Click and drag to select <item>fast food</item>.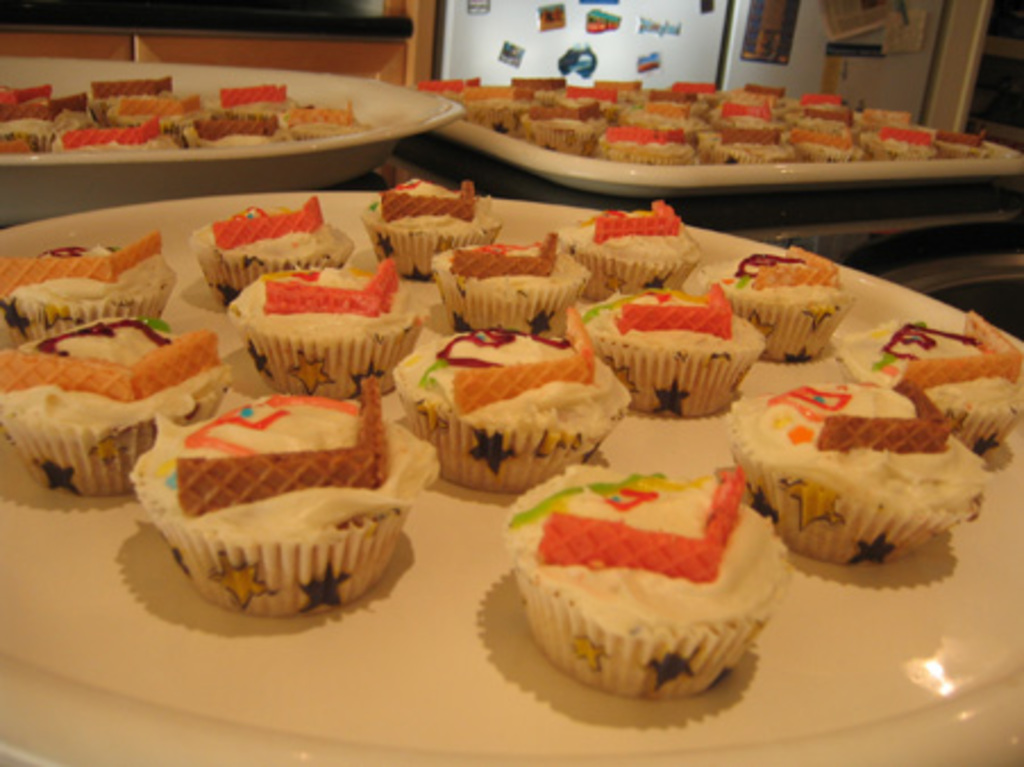
Selection: <region>431, 227, 590, 331</region>.
